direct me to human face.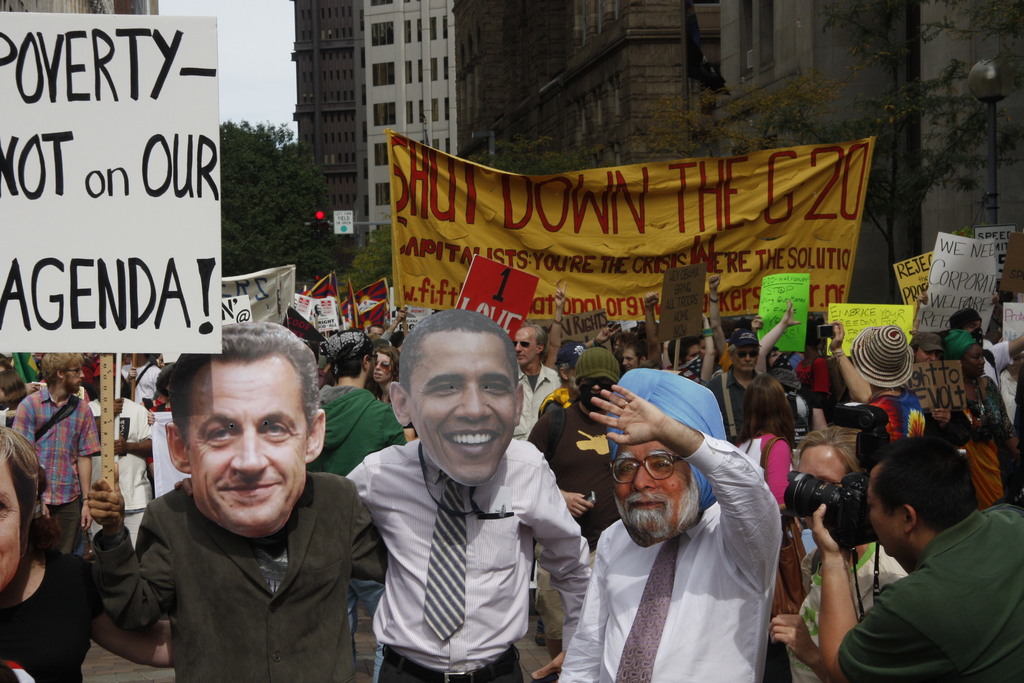
Direction: 63,361,83,390.
